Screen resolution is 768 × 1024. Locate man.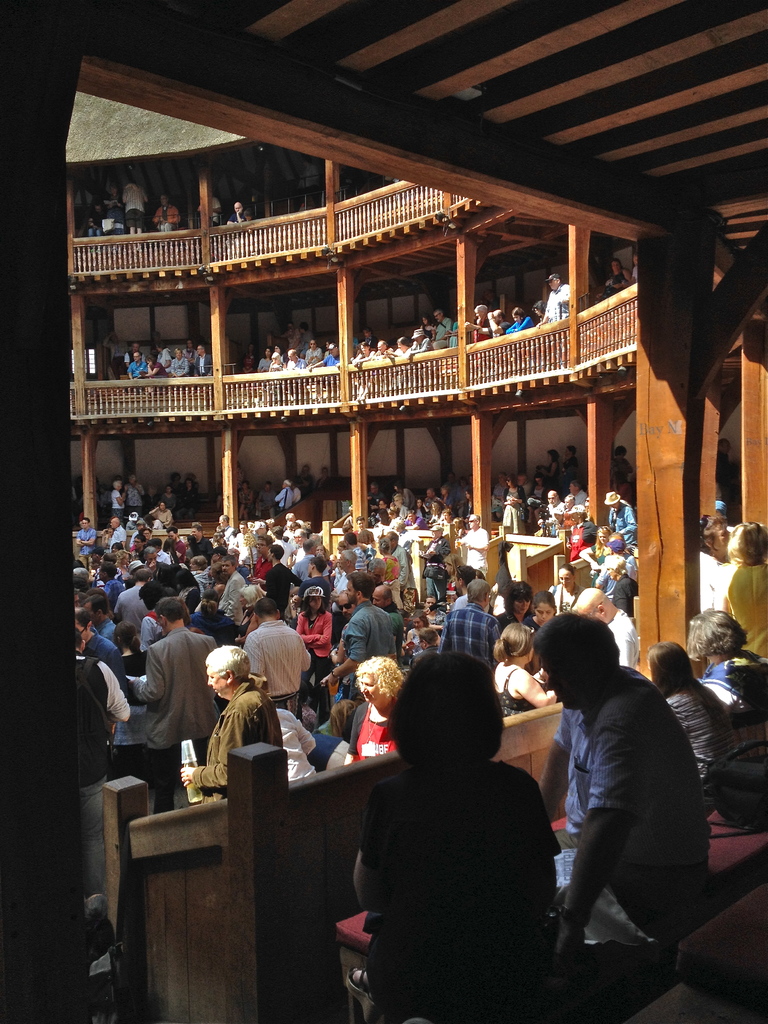
(x1=541, y1=275, x2=569, y2=324).
